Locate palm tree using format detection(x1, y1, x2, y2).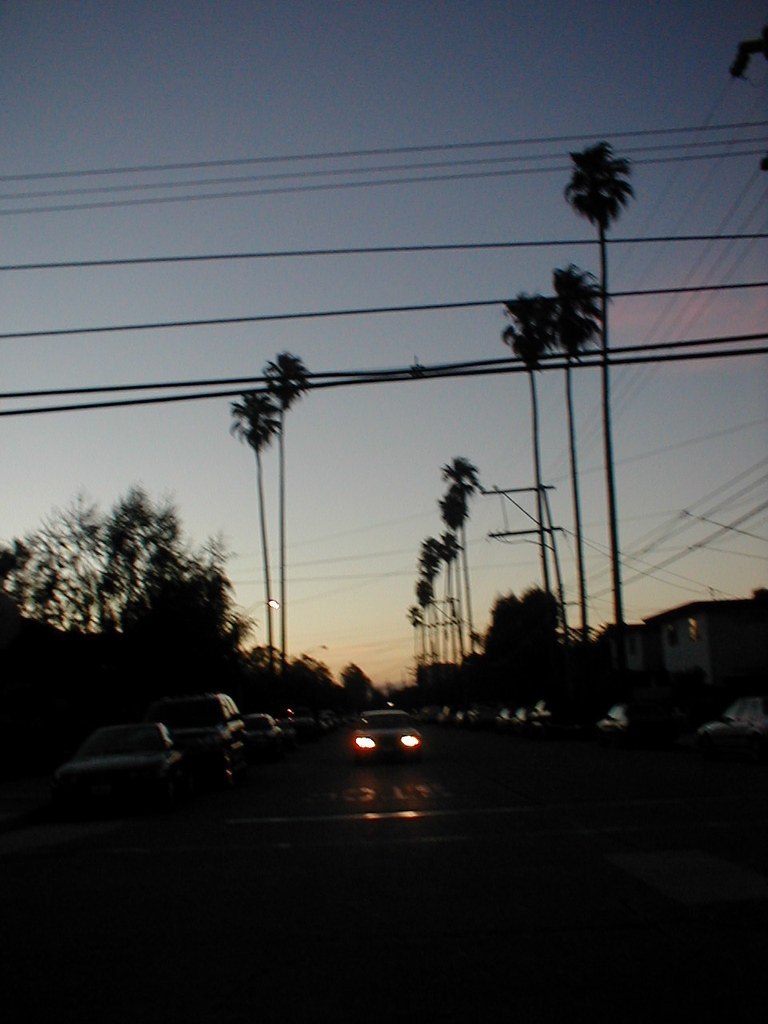
detection(506, 278, 564, 663).
